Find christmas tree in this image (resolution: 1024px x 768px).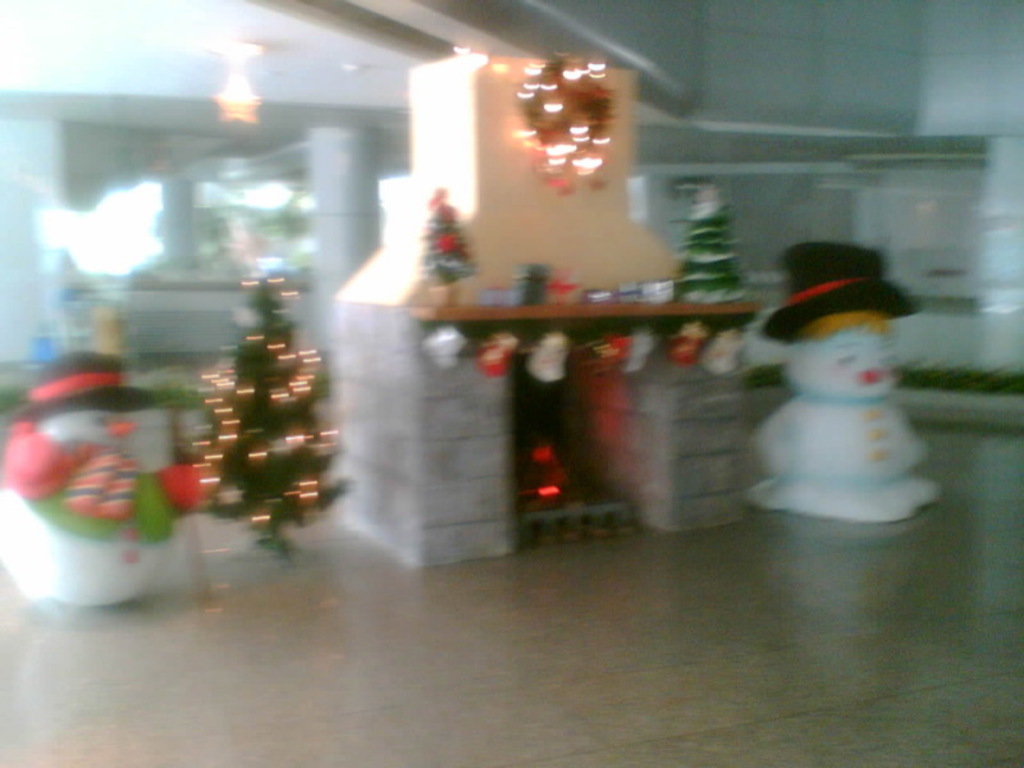
{"x1": 664, "y1": 189, "x2": 745, "y2": 303}.
